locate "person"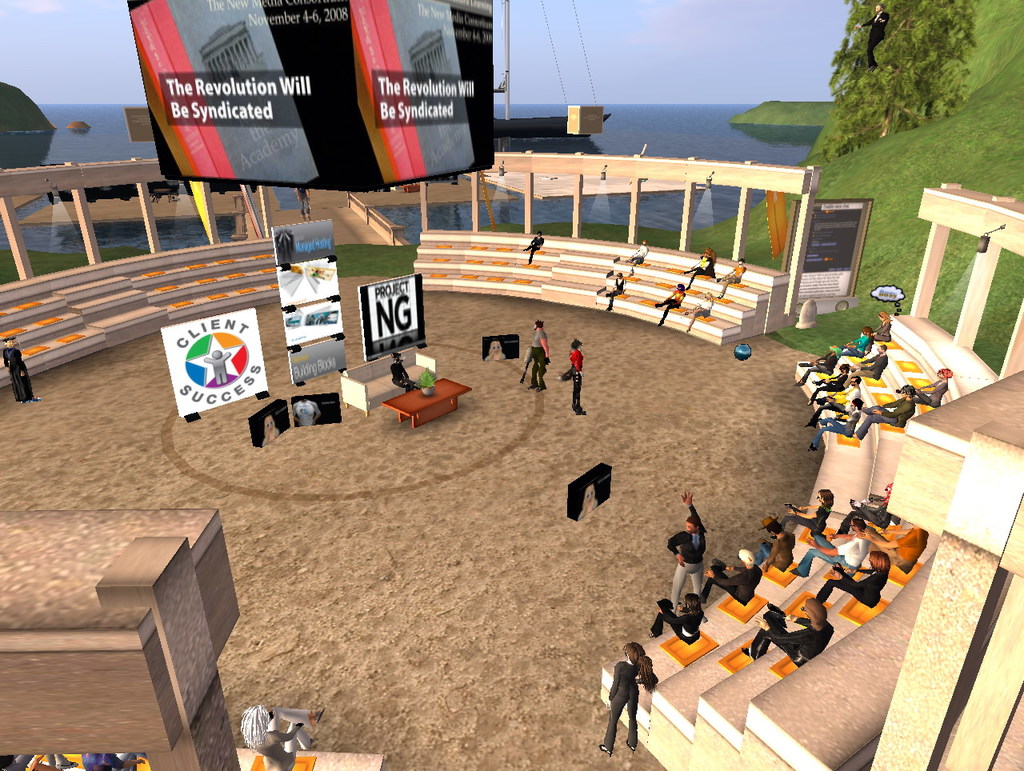
bbox=[628, 239, 646, 267]
